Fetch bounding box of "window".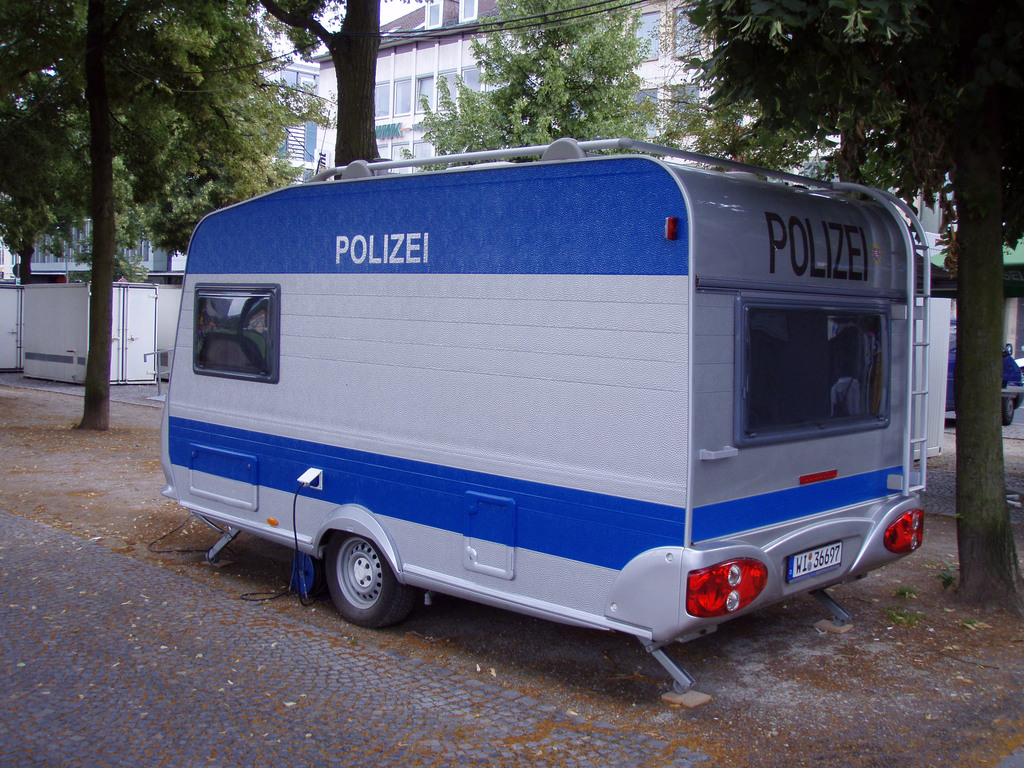
Bbox: x1=415 y1=71 x2=435 y2=113.
